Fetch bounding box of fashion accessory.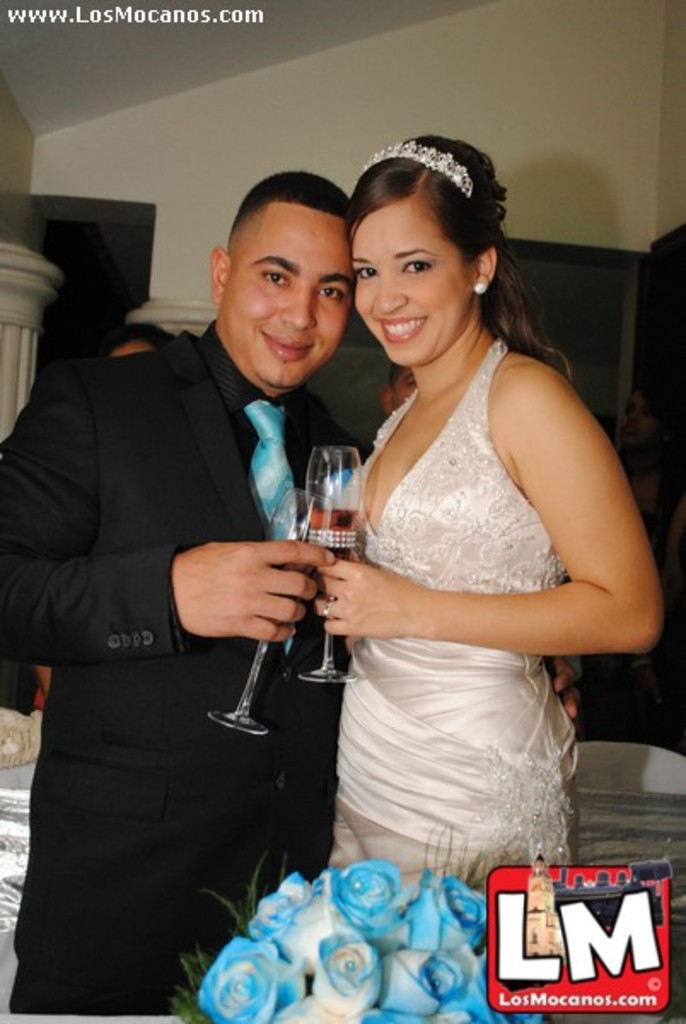
Bbox: (left=244, top=403, right=305, bottom=591).
